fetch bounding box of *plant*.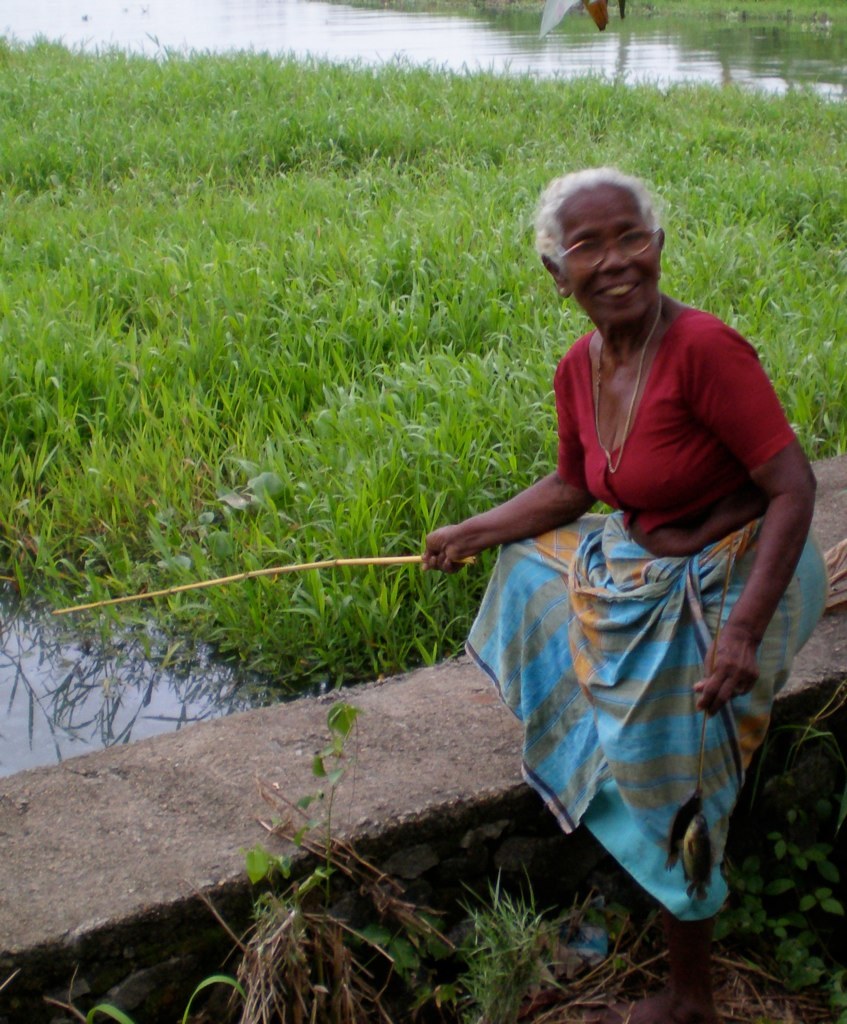
Bbox: bbox=[412, 974, 476, 1022].
